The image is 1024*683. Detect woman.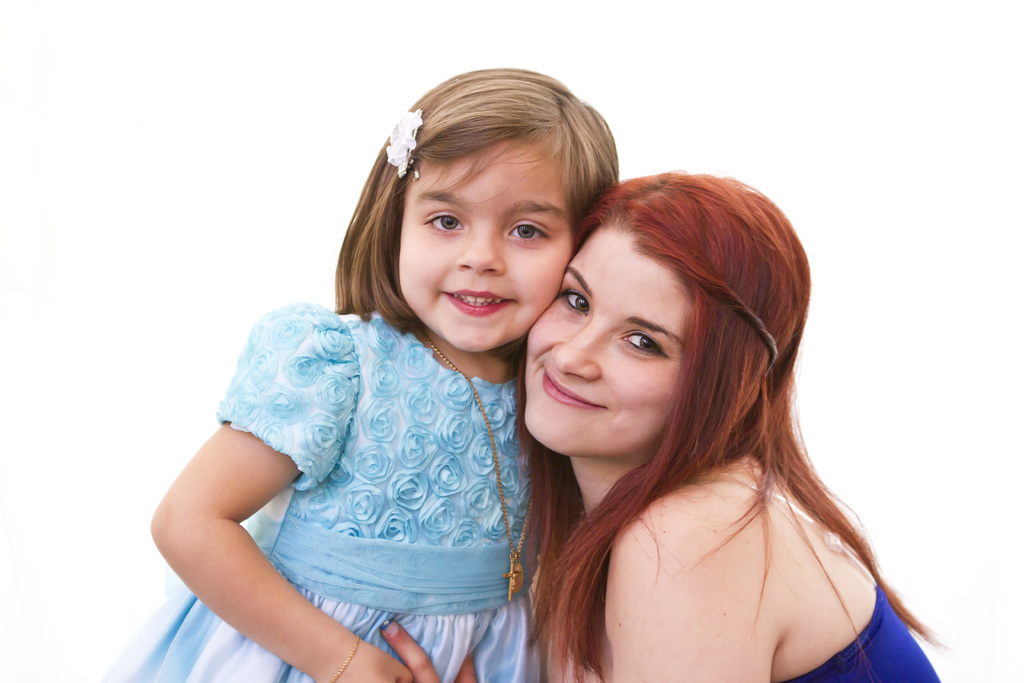
Detection: l=444, t=121, r=931, b=682.
